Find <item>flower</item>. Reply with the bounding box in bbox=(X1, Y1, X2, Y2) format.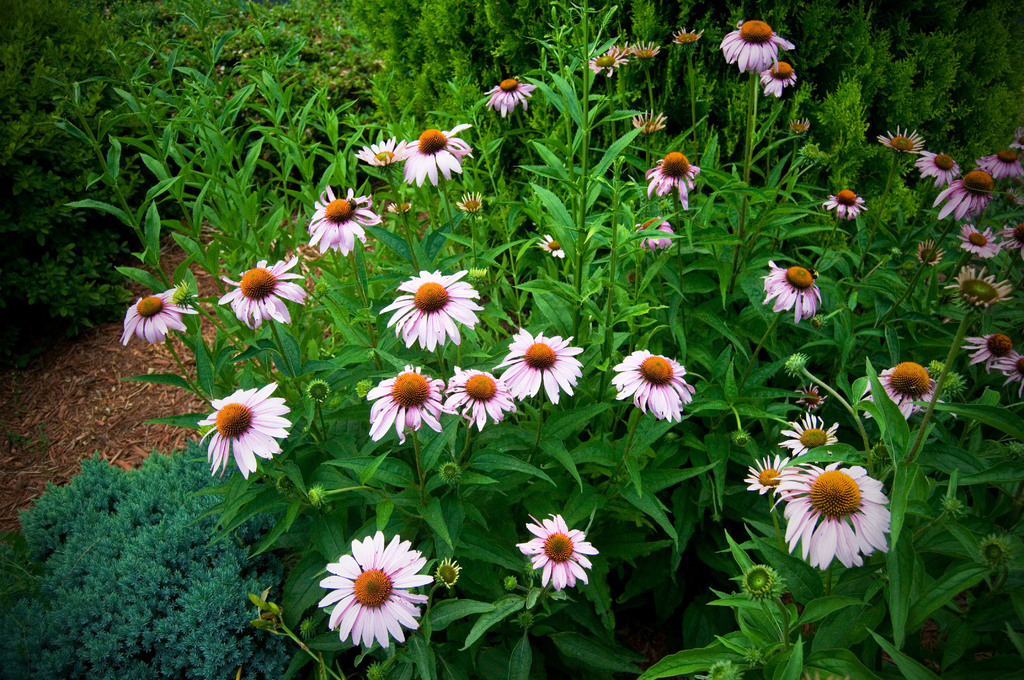
bbox=(195, 382, 292, 480).
